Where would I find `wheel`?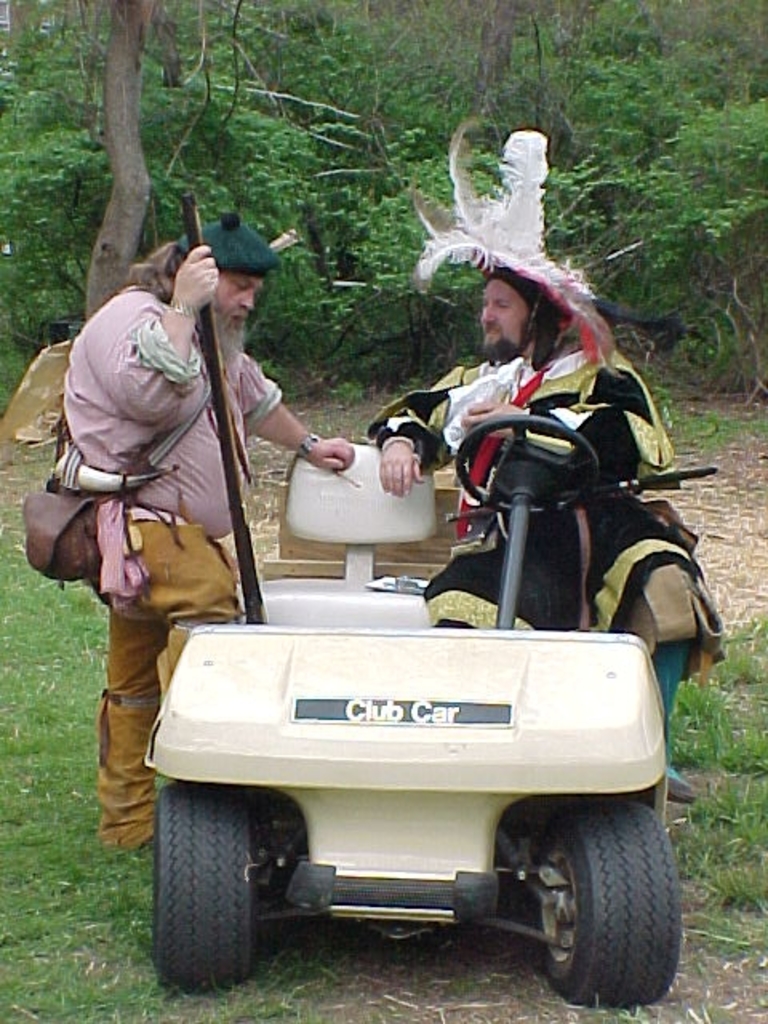
At (510, 798, 685, 987).
